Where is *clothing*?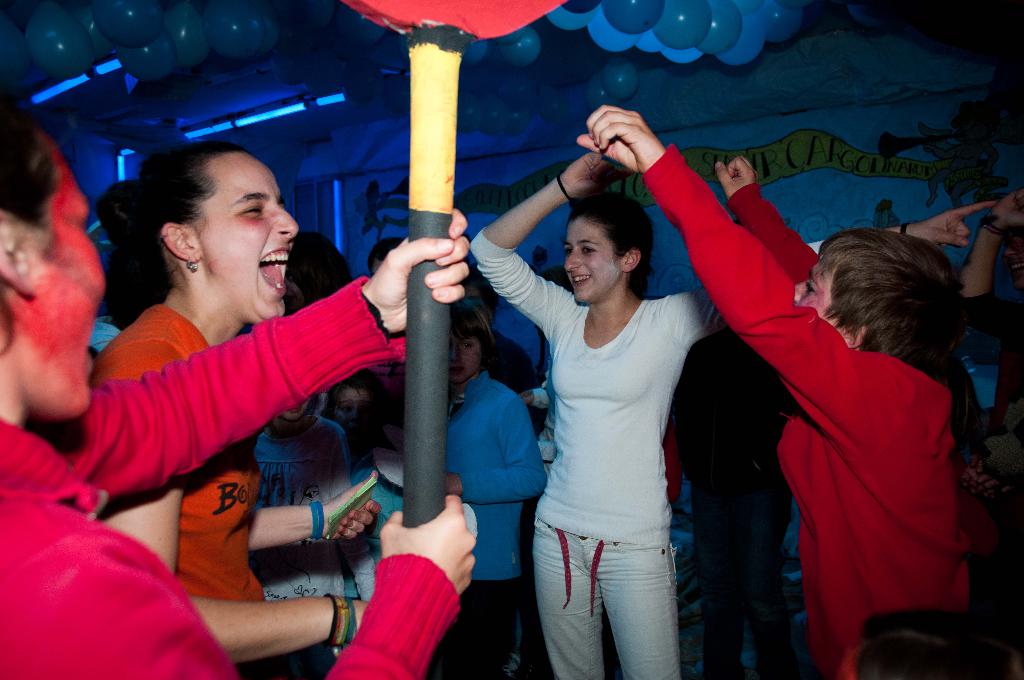
locate(93, 300, 262, 607).
